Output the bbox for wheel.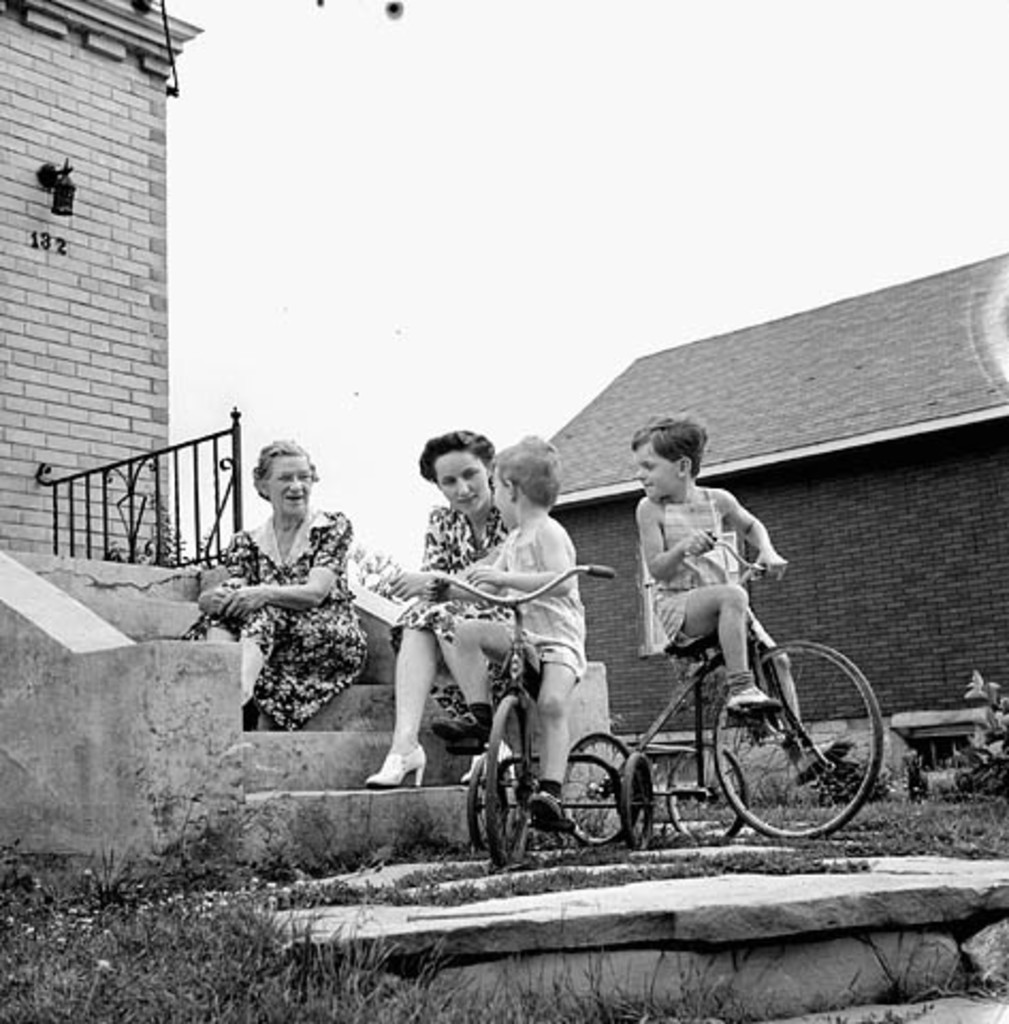
<bbox>563, 734, 640, 841</bbox>.
